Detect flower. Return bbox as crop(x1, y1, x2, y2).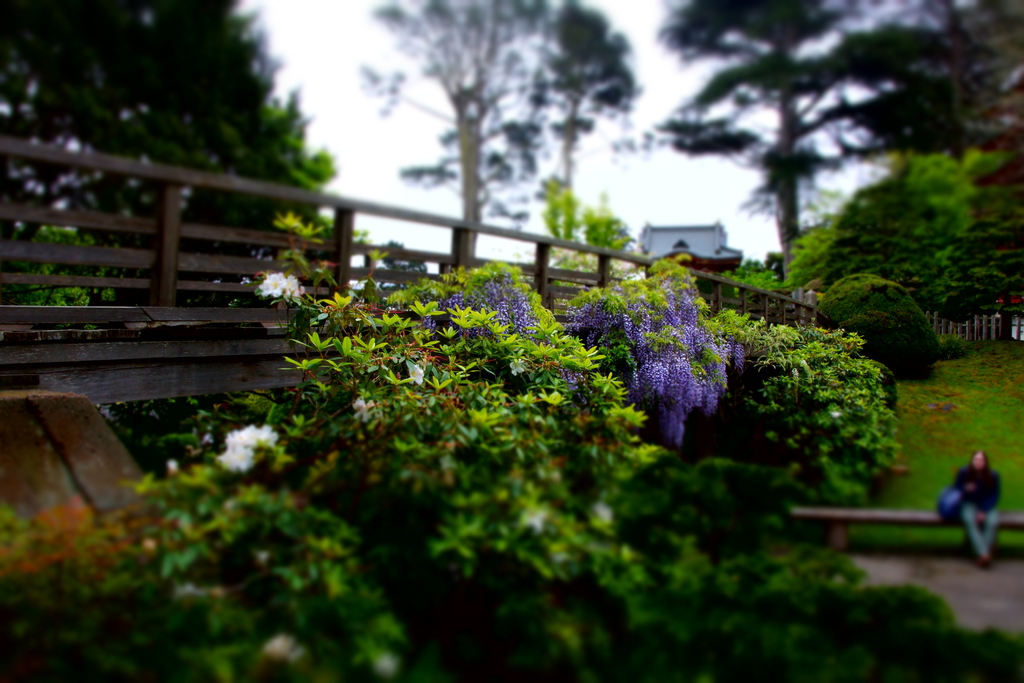
crop(218, 420, 289, 475).
